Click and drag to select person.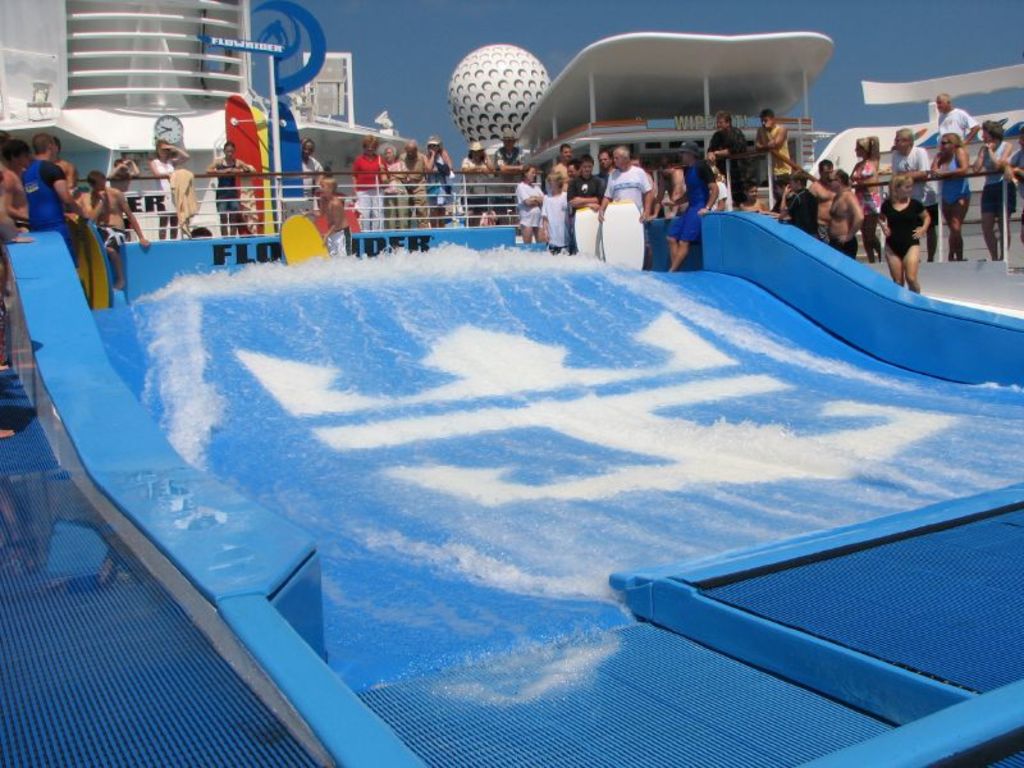
Selection: box(381, 141, 408, 236).
